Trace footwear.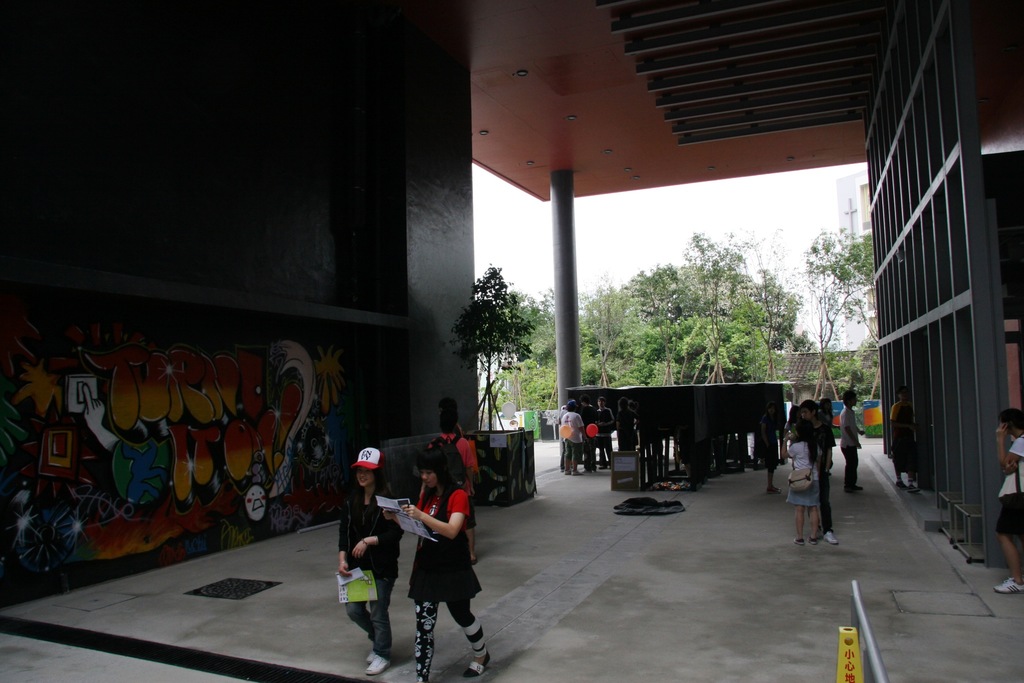
Traced to region(582, 471, 588, 473).
